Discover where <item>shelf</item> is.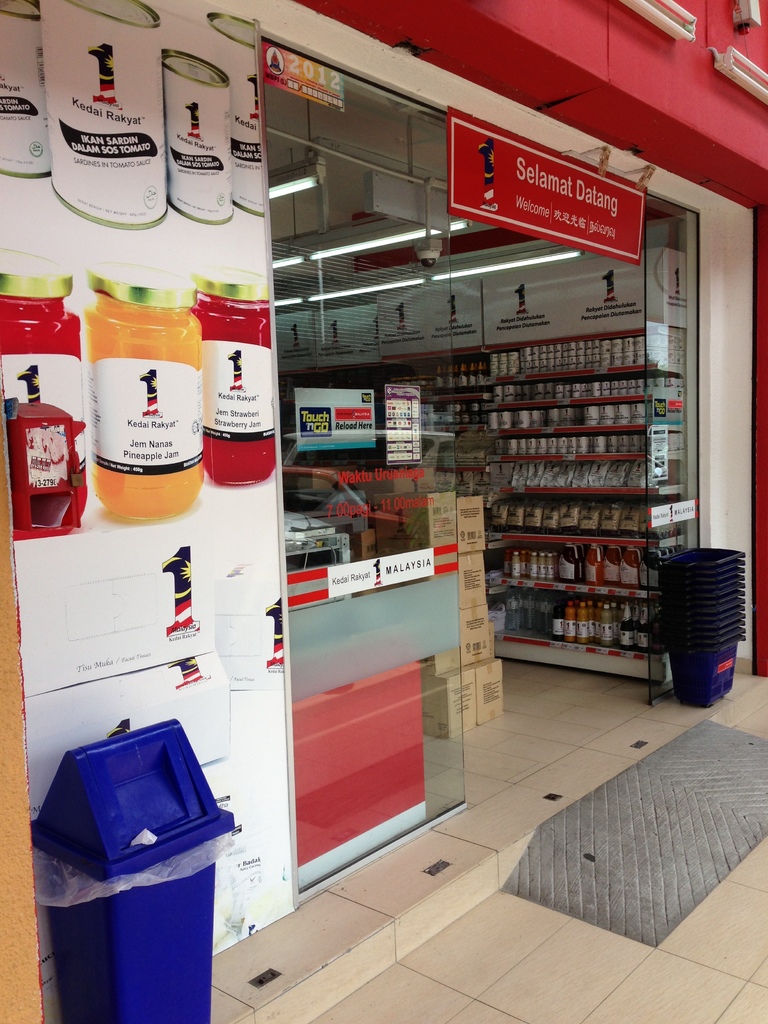
Discovered at <region>289, 319, 691, 690</region>.
